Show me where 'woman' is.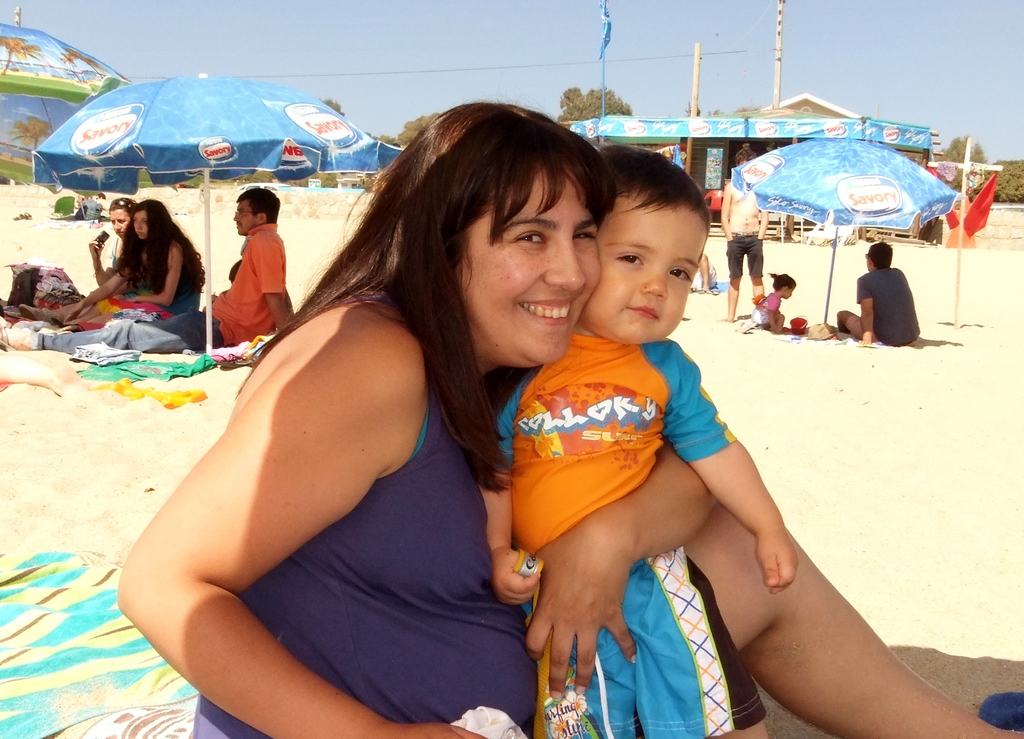
'woman' is at box=[116, 98, 1023, 738].
